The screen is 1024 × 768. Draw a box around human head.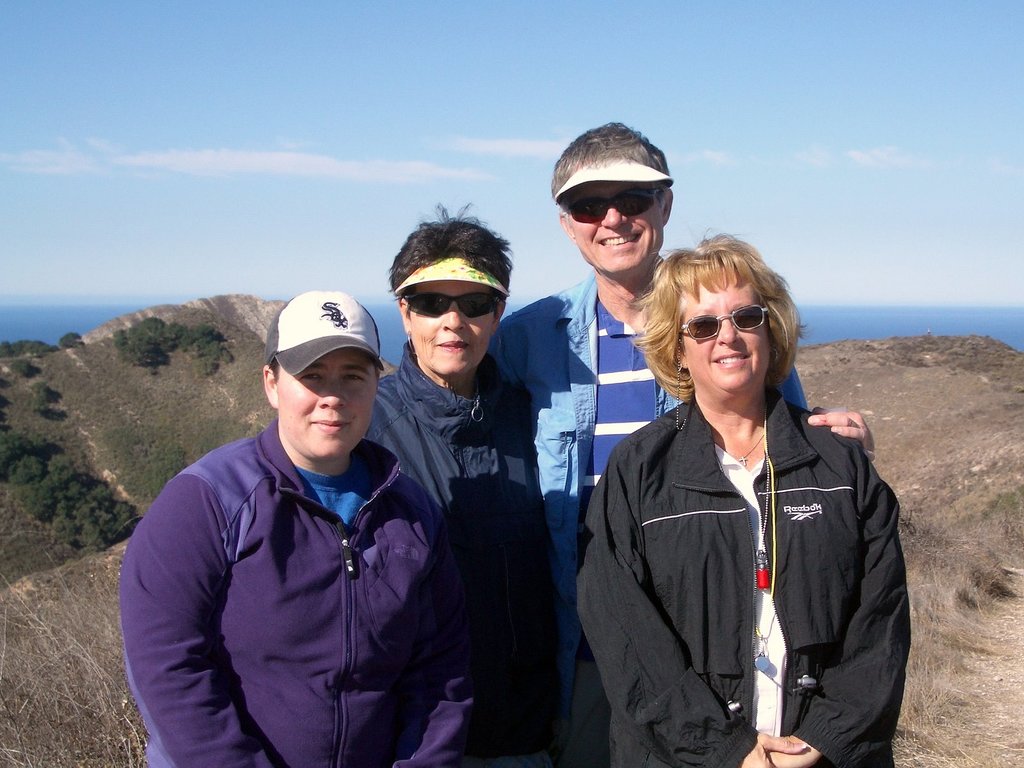
540/124/691/289.
